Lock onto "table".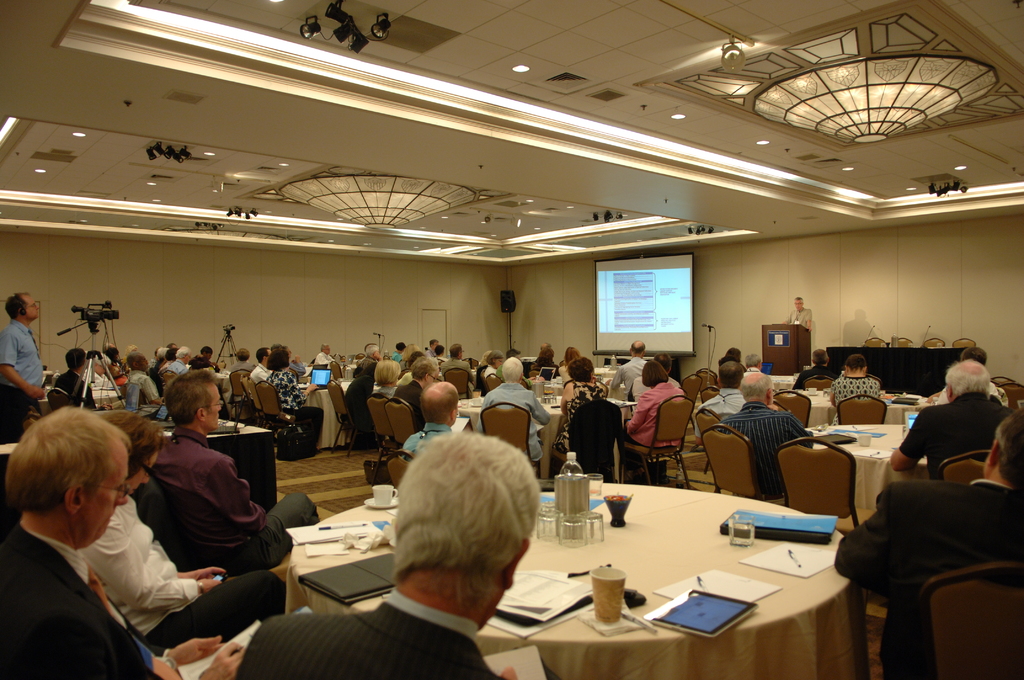
Locked: [x1=400, y1=368, x2=477, y2=393].
